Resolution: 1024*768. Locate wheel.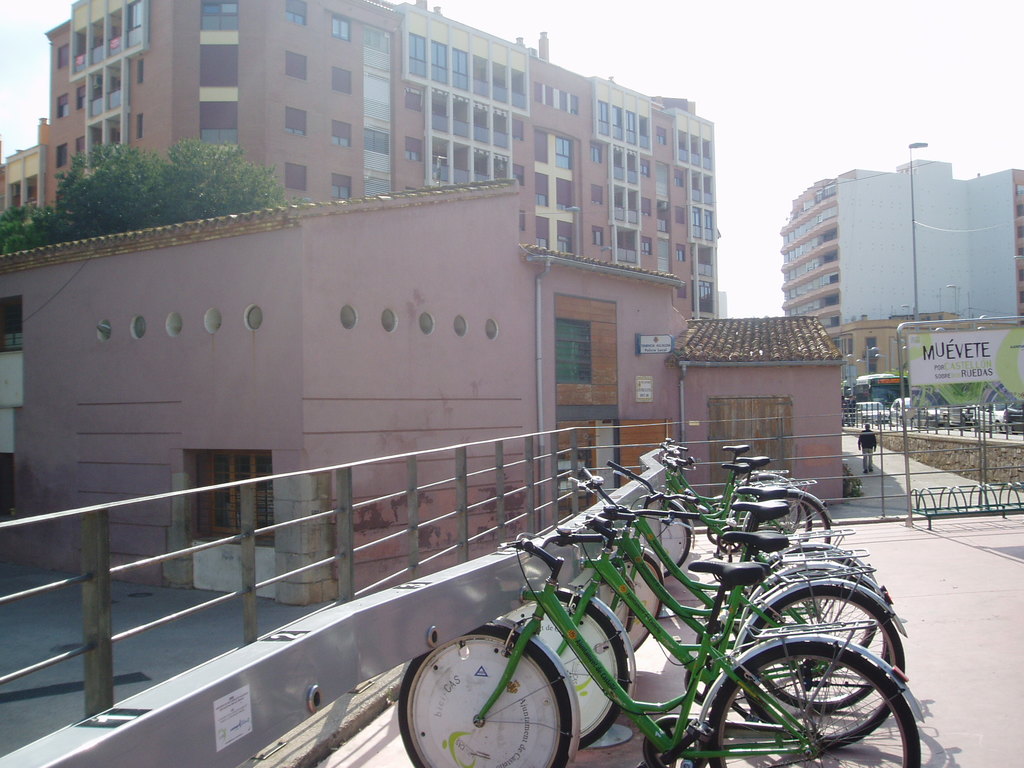
bbox=(644, 499, 689, 572).
